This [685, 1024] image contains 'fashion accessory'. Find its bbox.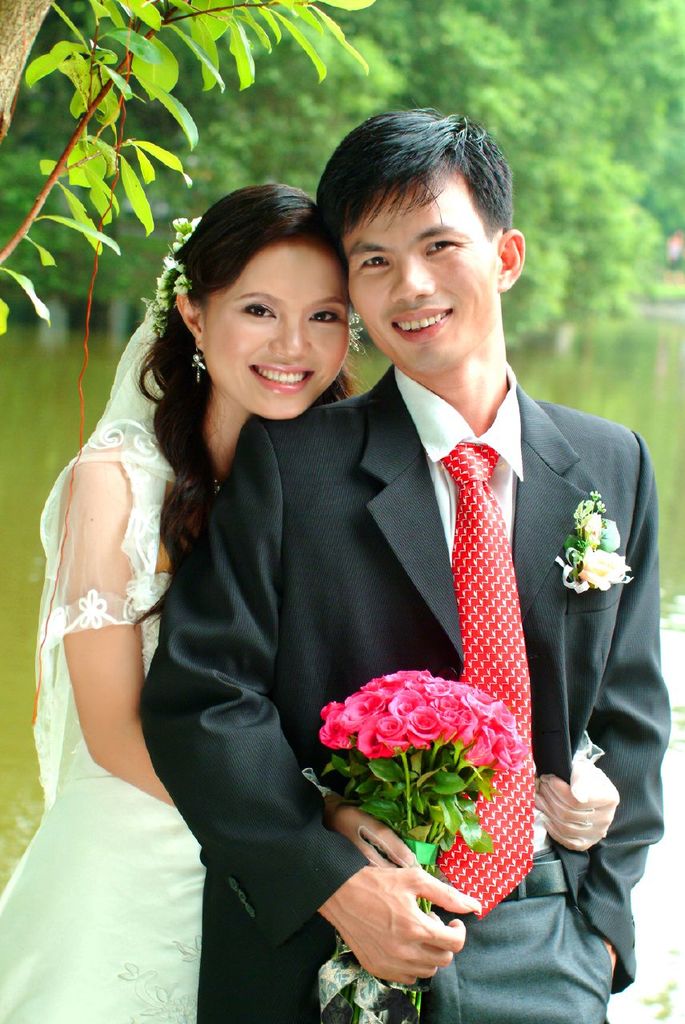
rect(549, 486, 639, 596).
